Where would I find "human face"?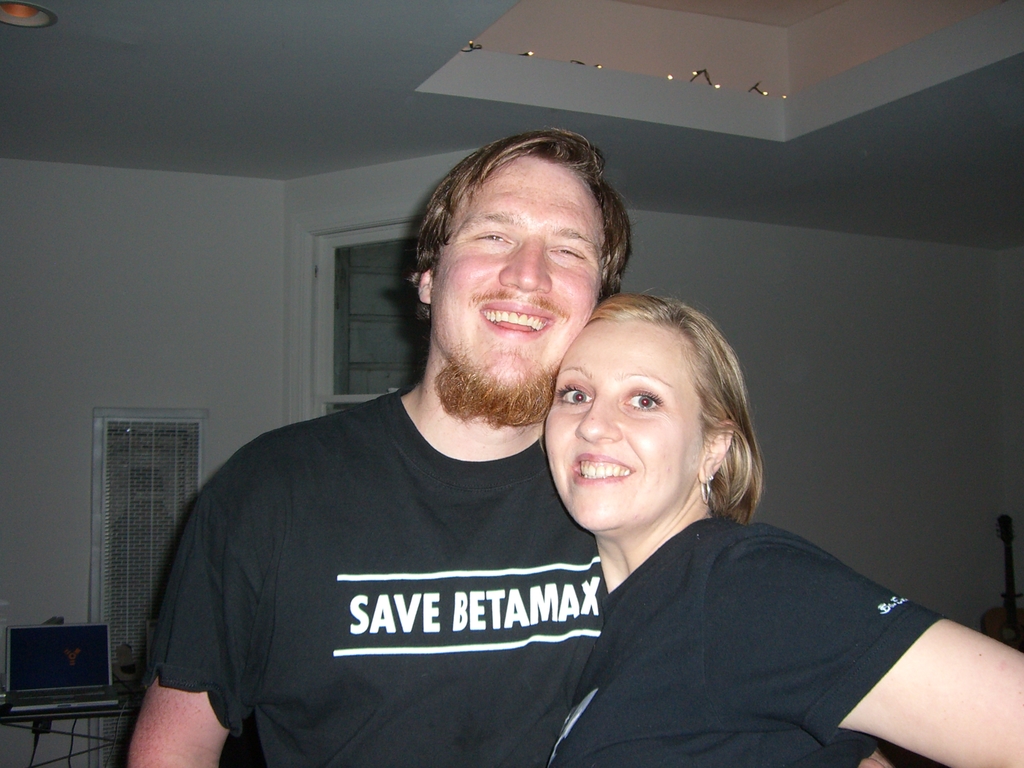
At l=426, t=164, r=602, b=423.
